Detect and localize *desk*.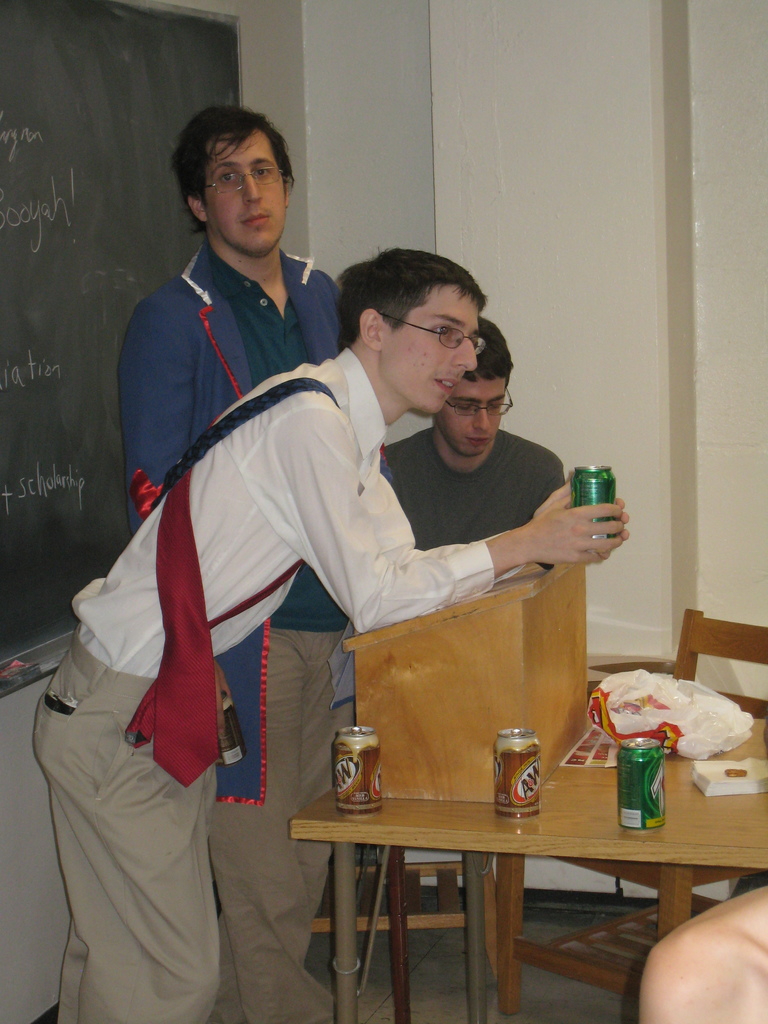
Localized at 273 707 751 978.
